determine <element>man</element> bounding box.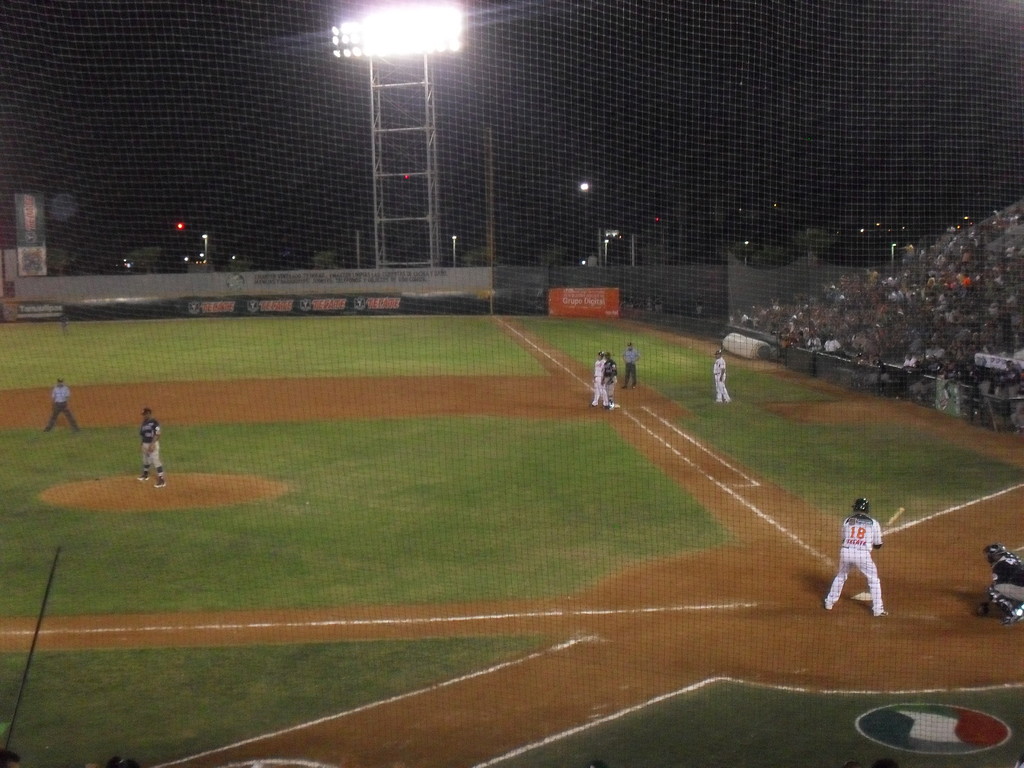
Determined: locate(600, 345, 620, 408).
